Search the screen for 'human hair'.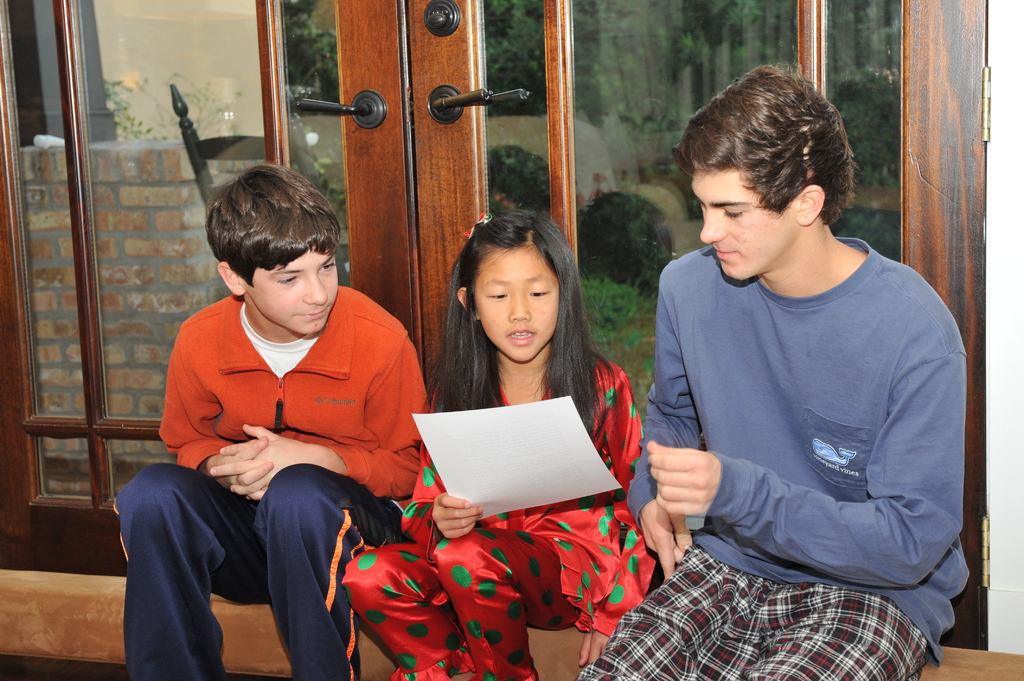
Found at box(432, 217, 589, 447).
